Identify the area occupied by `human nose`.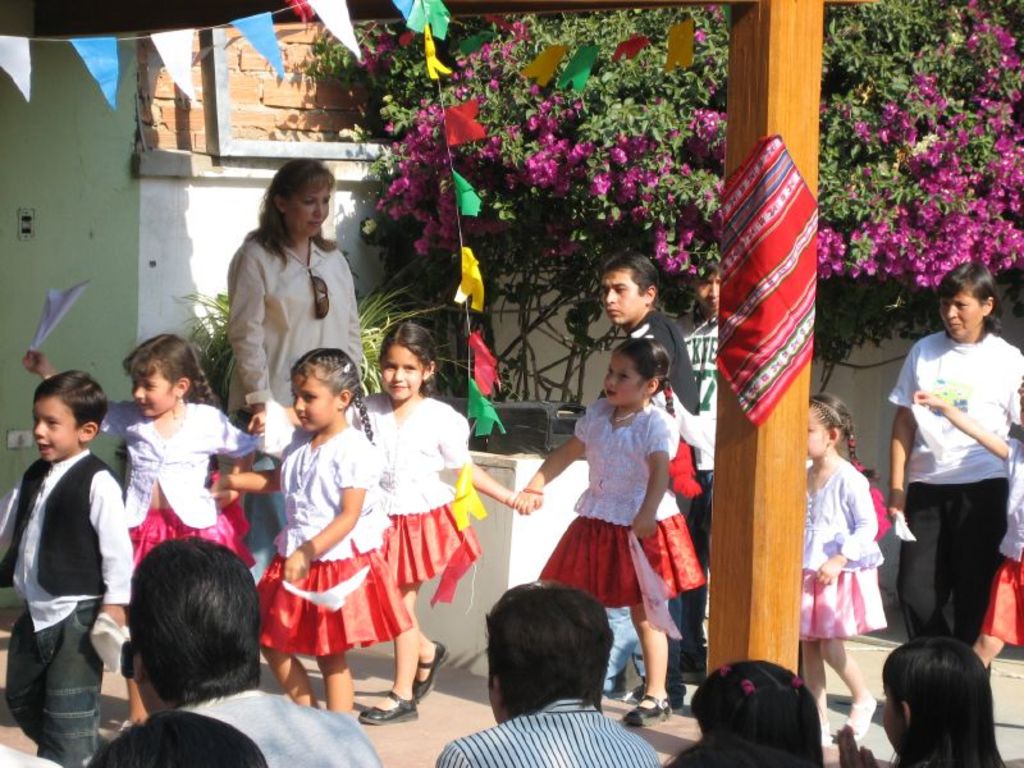
Area: 312/201/324/220.
